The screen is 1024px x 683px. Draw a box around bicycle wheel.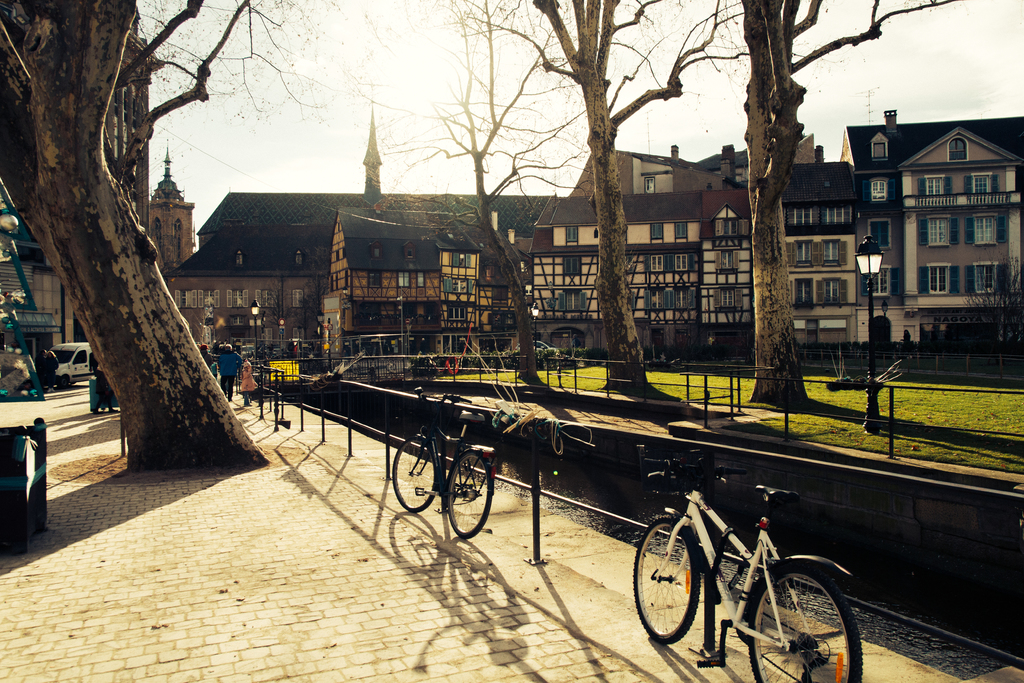
left=393, top=436, right=435, bottom=513.
